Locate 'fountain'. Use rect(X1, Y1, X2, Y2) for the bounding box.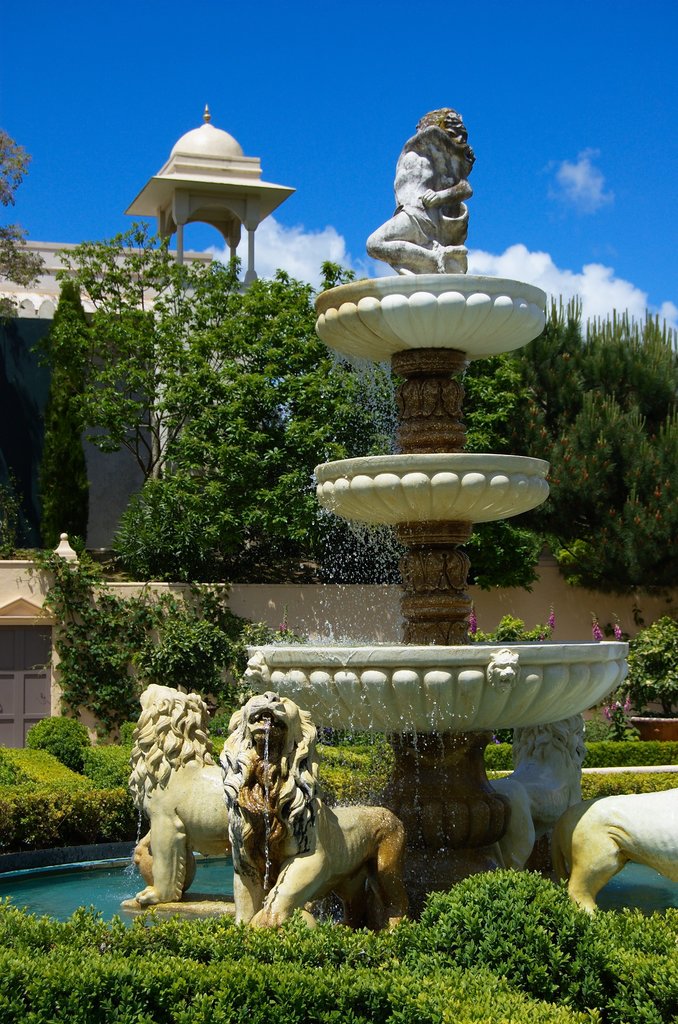
rect(136, 125, 674, 867).
